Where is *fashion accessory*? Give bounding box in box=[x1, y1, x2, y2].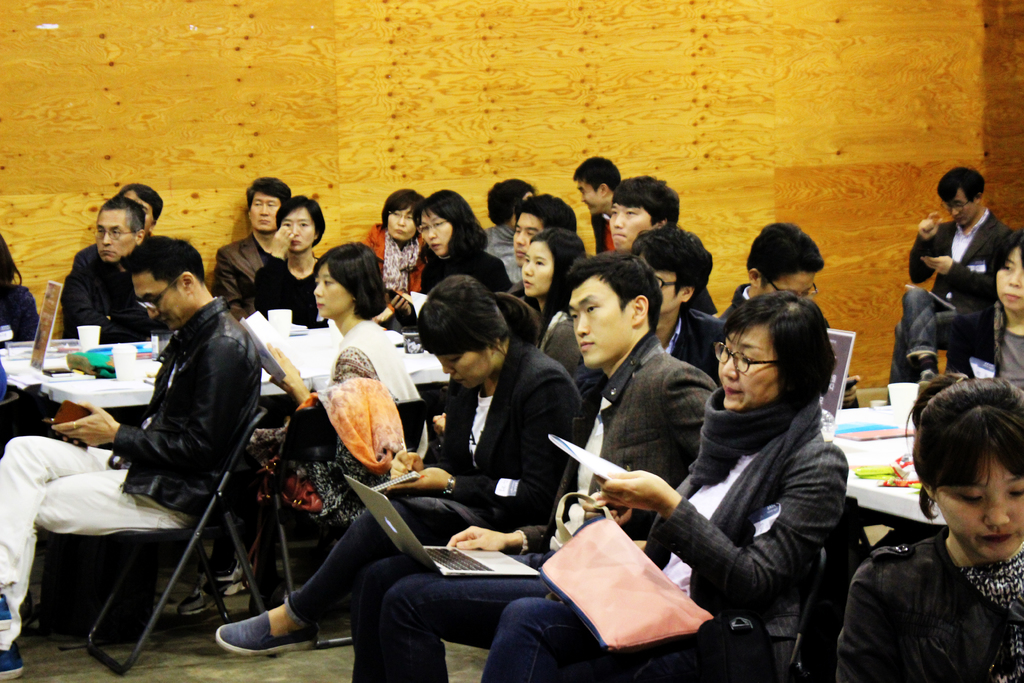
box=[384, 229, 424, 295].
